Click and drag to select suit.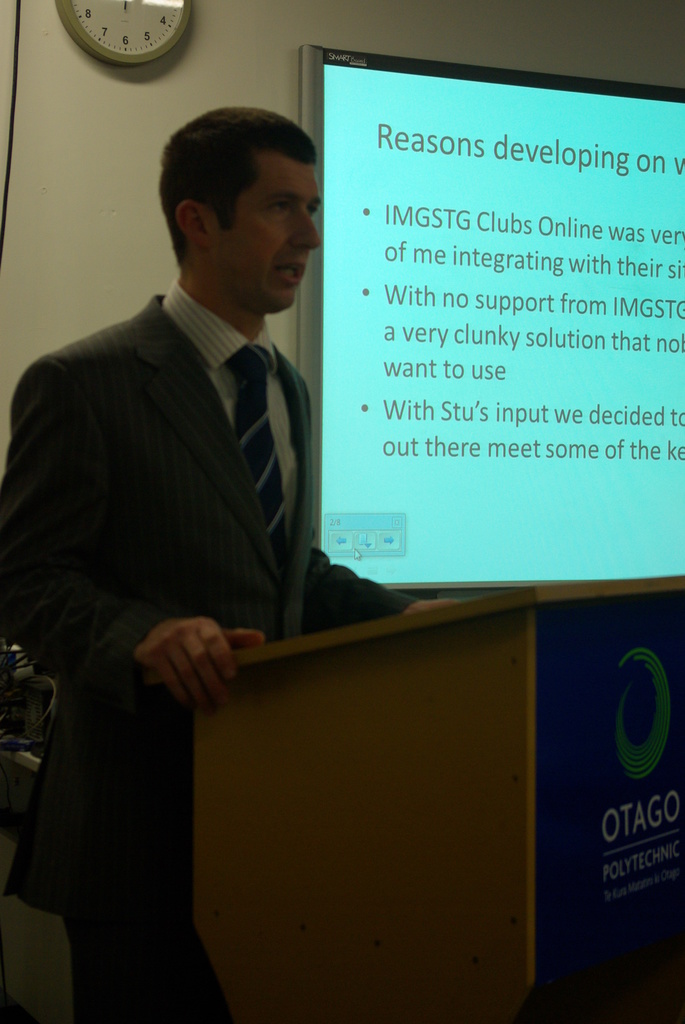
Selection: box=[34, 120, 452, 927].
